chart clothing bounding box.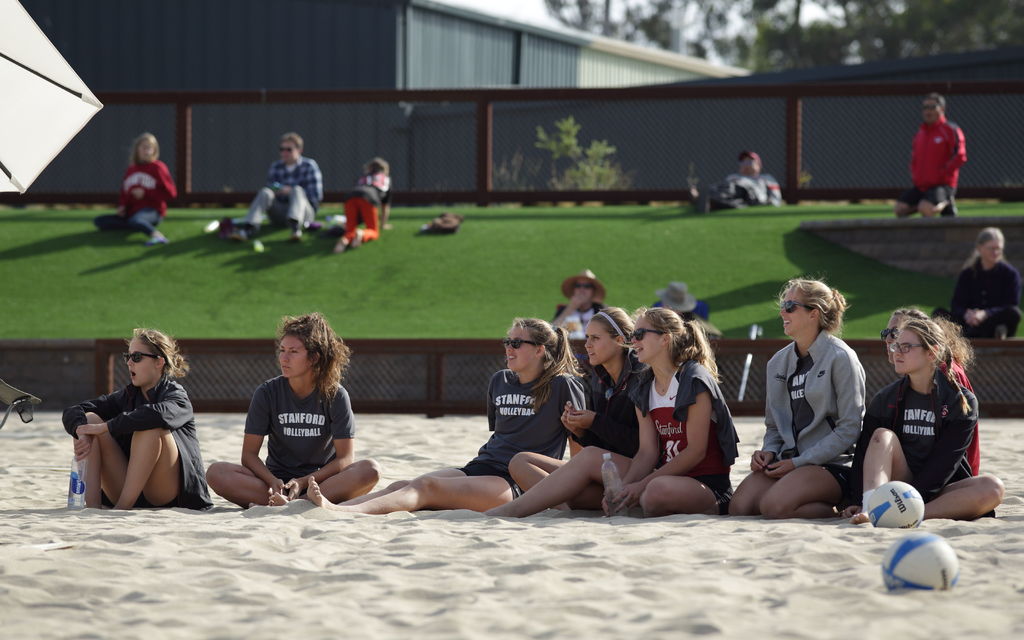
Charted: left=899, top=115, right=963, bottom=205.
